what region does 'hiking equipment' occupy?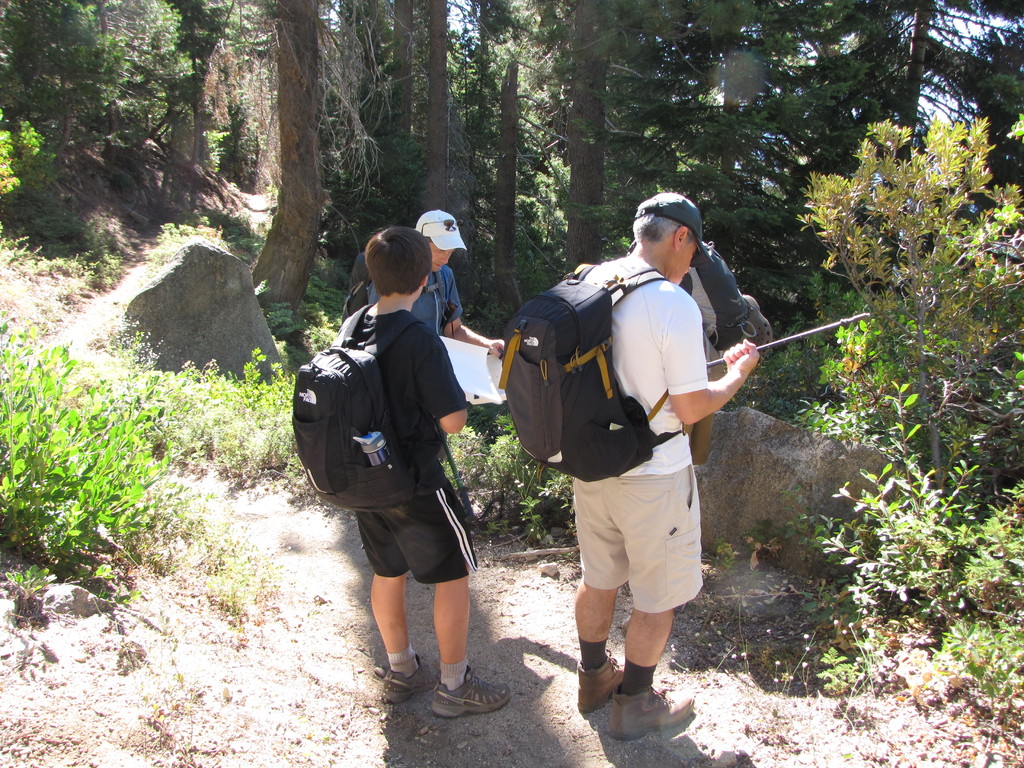
l=490, t=259, r=692, b=481.
